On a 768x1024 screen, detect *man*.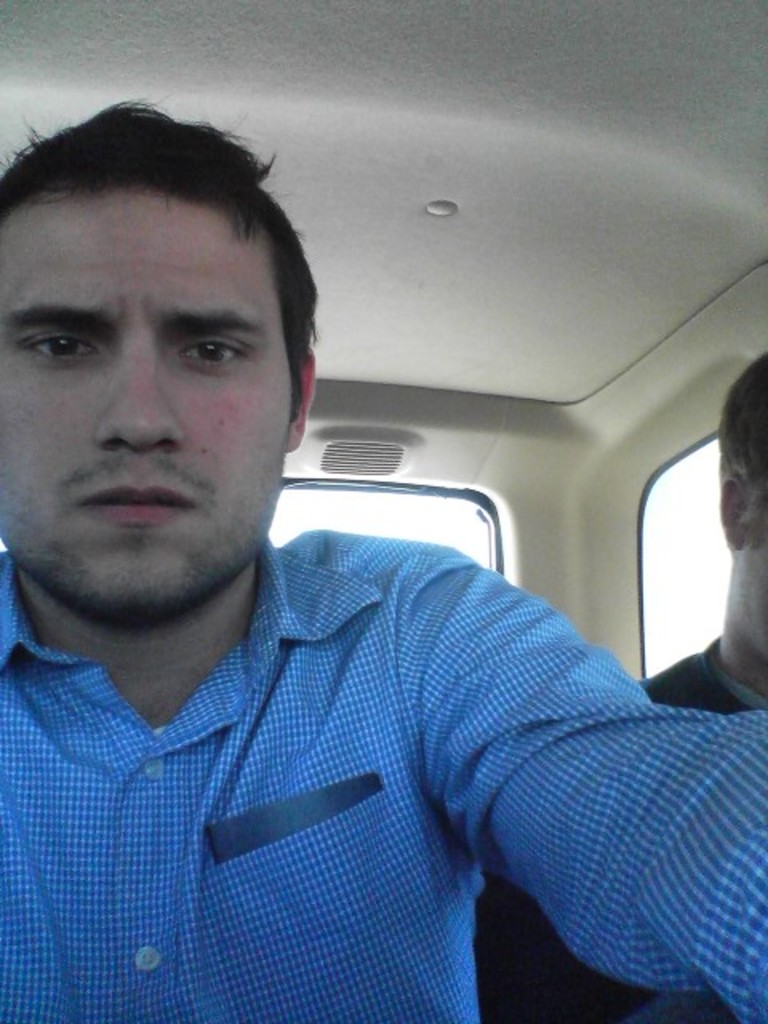
<box>475,347,766,1022</box>.
